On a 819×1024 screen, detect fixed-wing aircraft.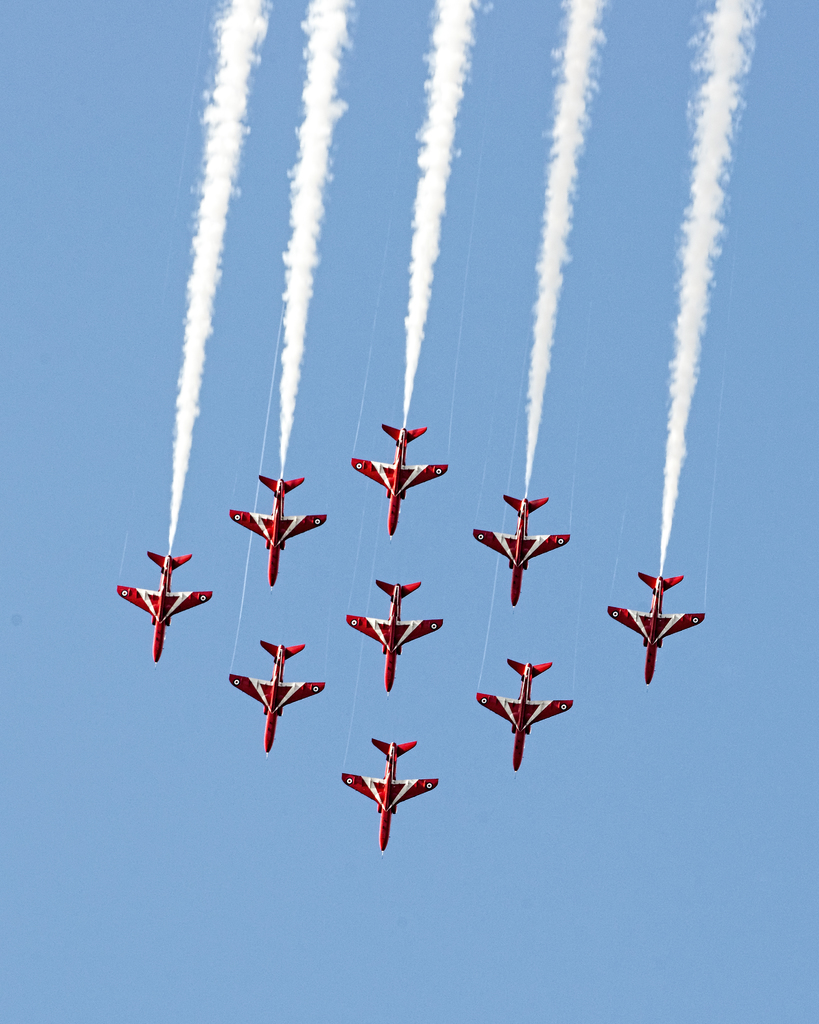
[x1=338, y1=739, x2=440, y2=849].
